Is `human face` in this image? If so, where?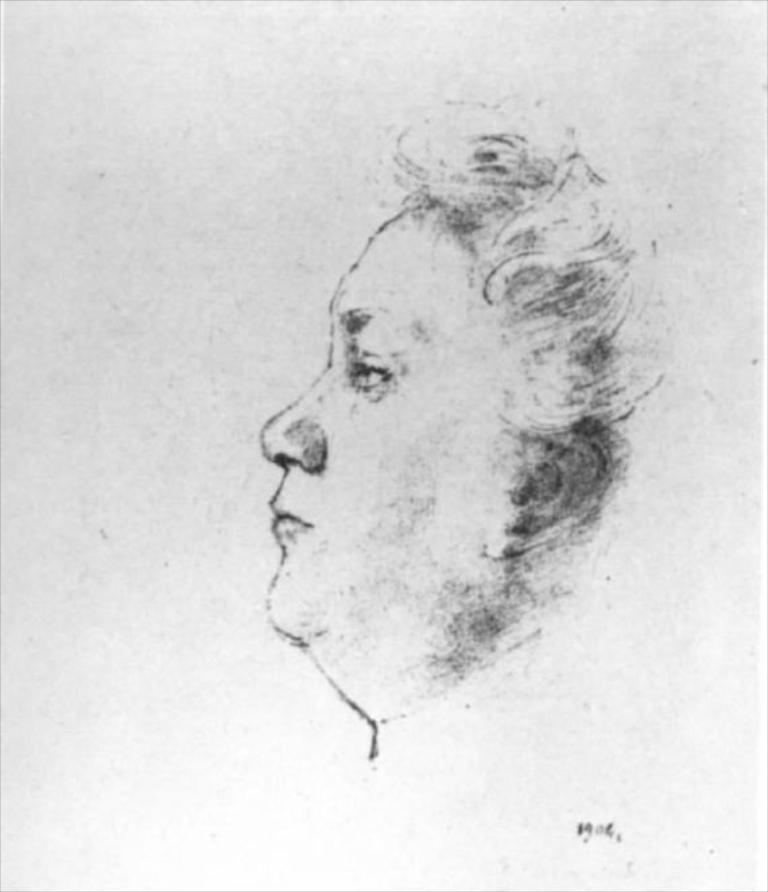
Yes, at (257, 205, 520, 666).
